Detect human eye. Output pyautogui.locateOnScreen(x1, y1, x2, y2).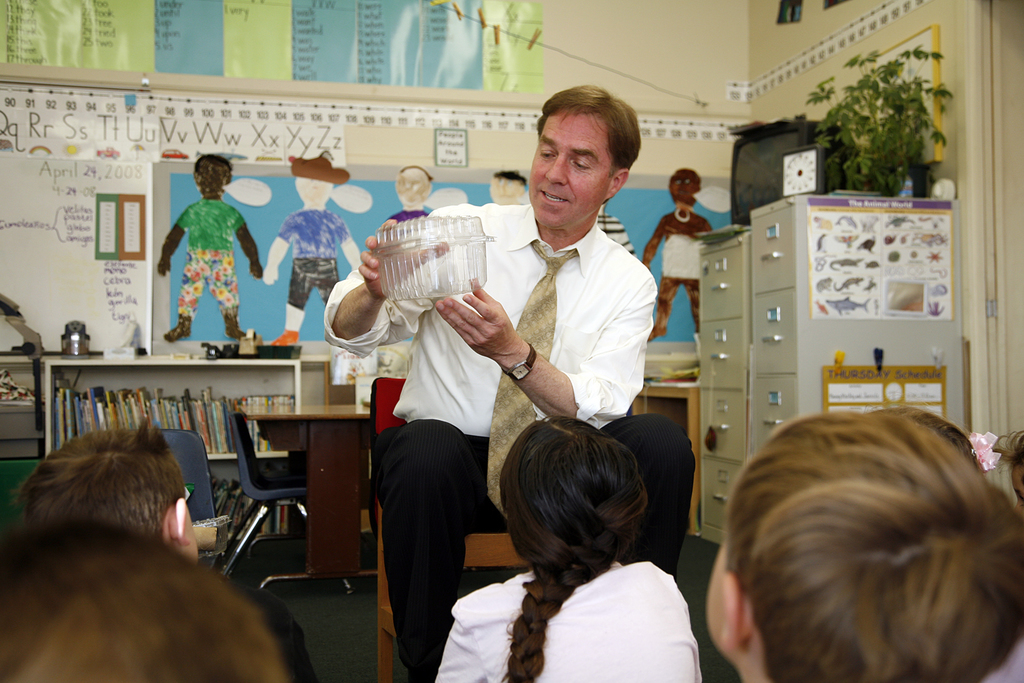
pyautogui.locateOnScreen(569, 157, 595, 174).
